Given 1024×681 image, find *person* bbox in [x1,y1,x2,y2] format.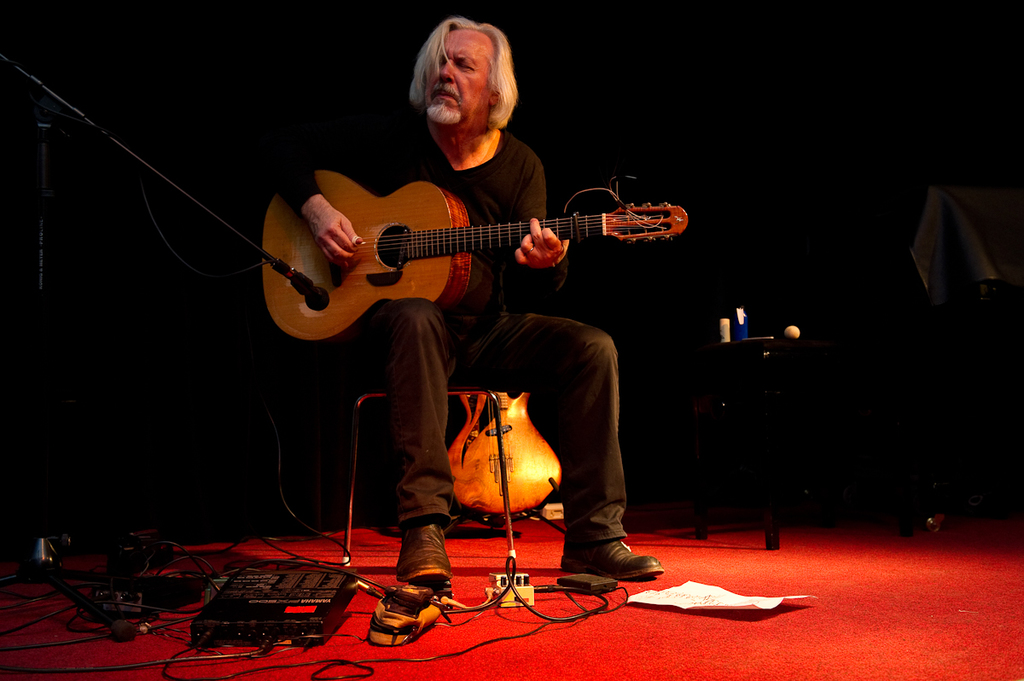
[260,14,665,586].
